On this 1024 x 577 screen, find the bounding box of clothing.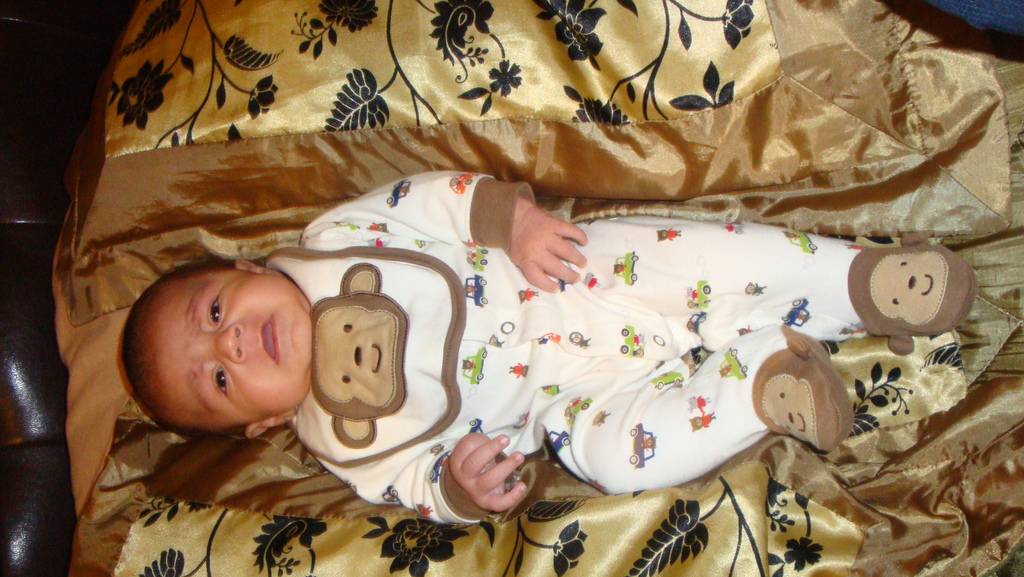
Bounding box: box(287, 170, 864, 527).
